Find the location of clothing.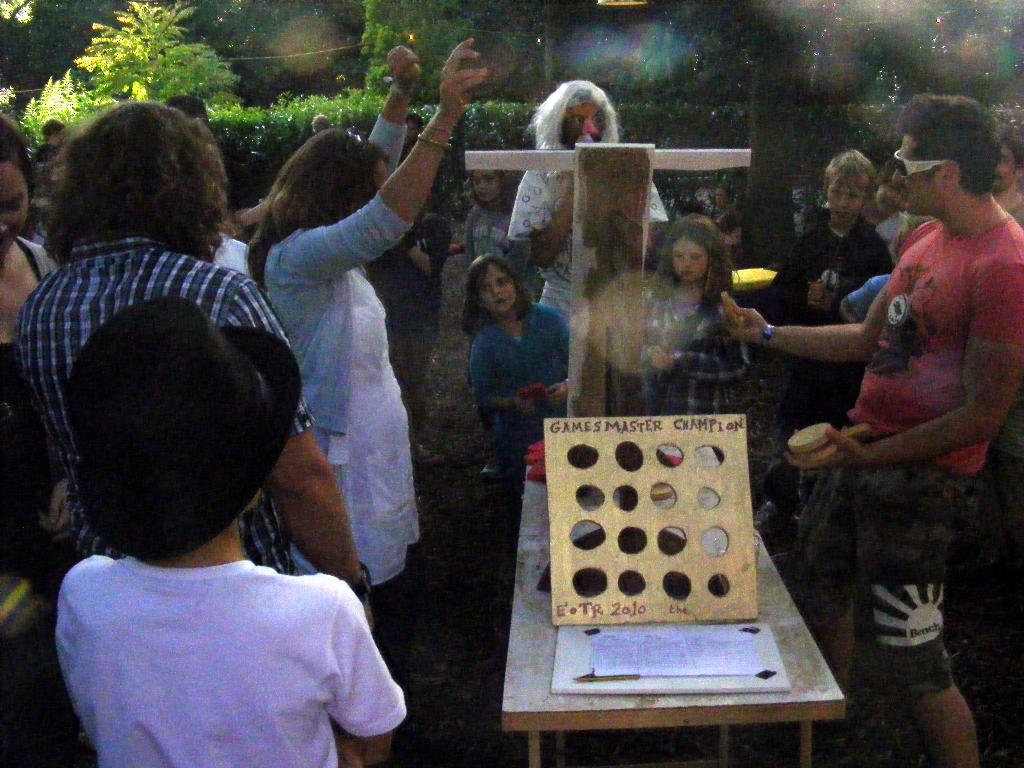
Location: 3:236:60:570.
